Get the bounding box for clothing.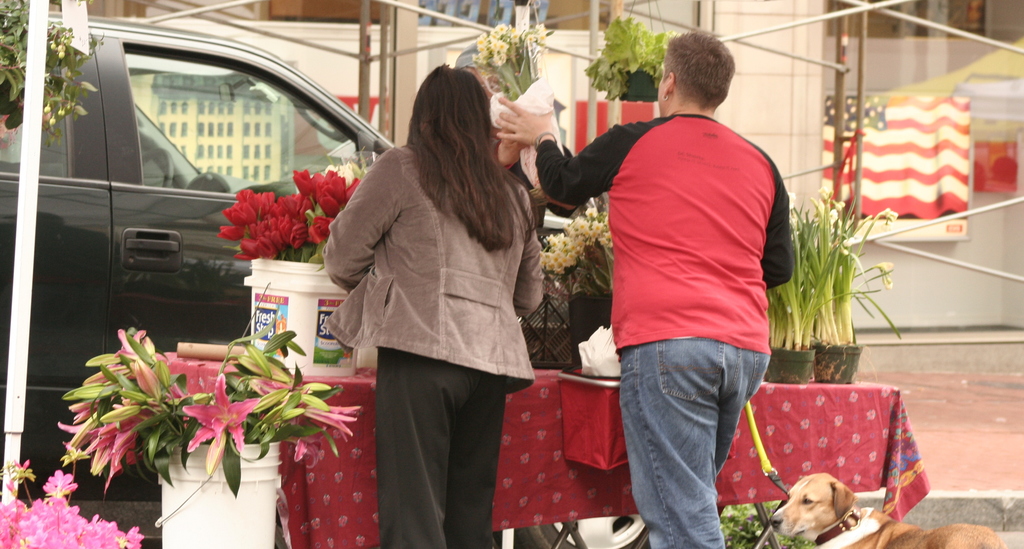
pyautogui.locateOnScreen(531, 111, 799, 548).
